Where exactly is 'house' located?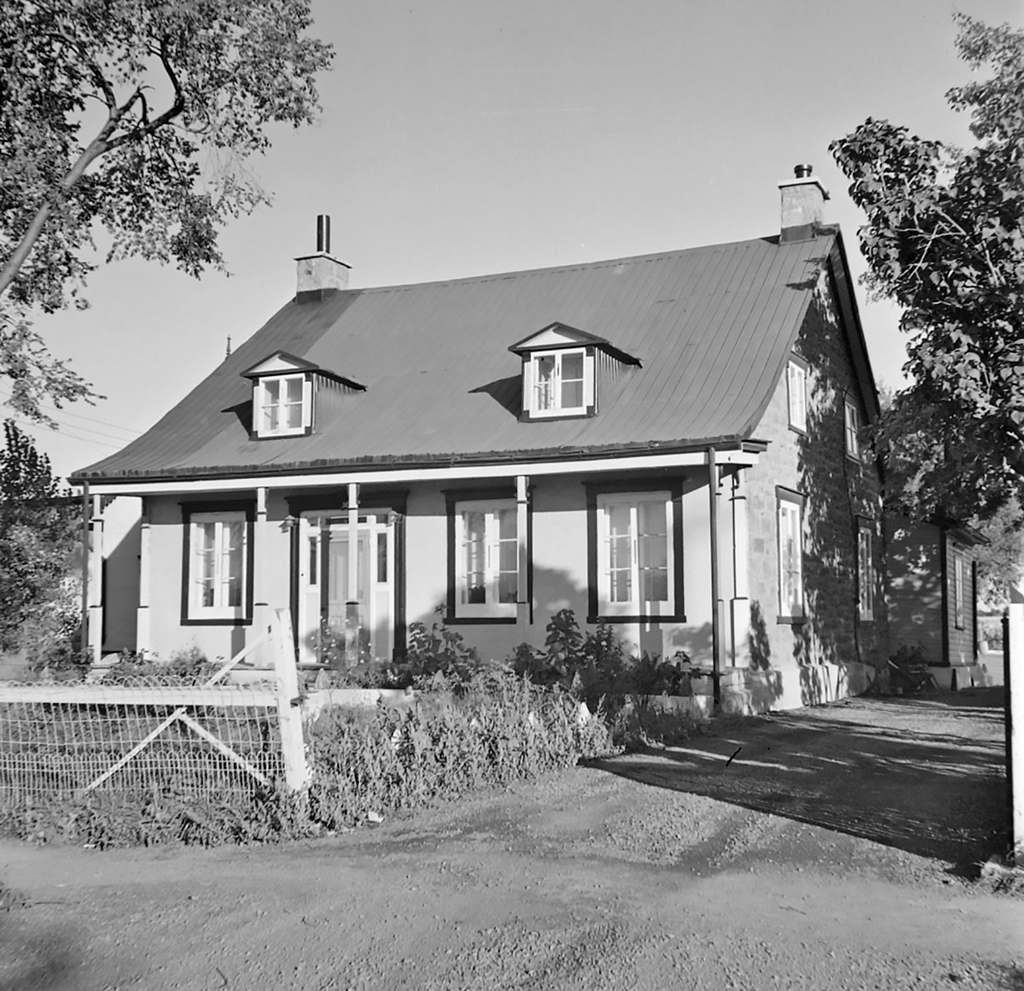
Its bounding box is crop(134, 182, 890, 779).
